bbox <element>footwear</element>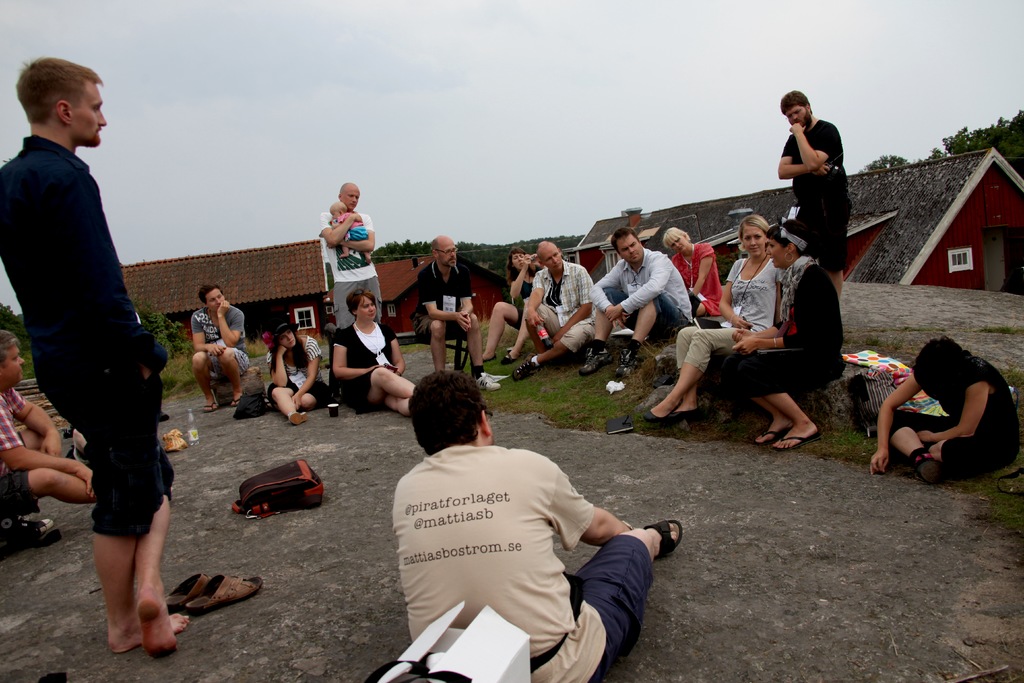
(473,370,502,391)
